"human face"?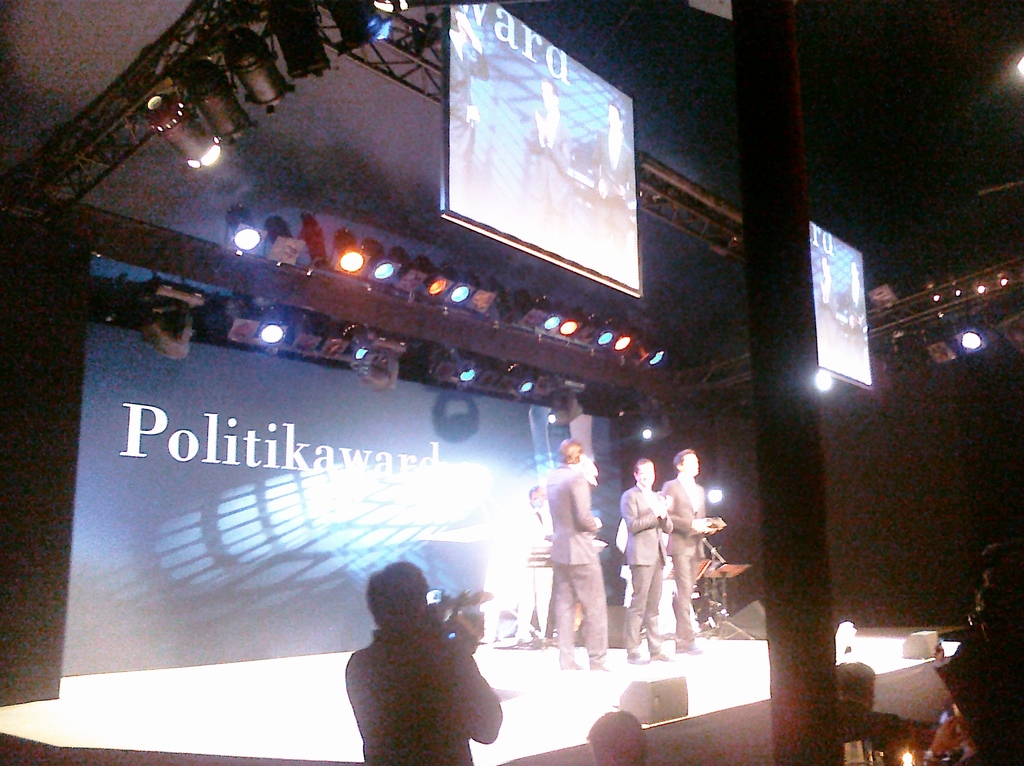
680,450,696,477
